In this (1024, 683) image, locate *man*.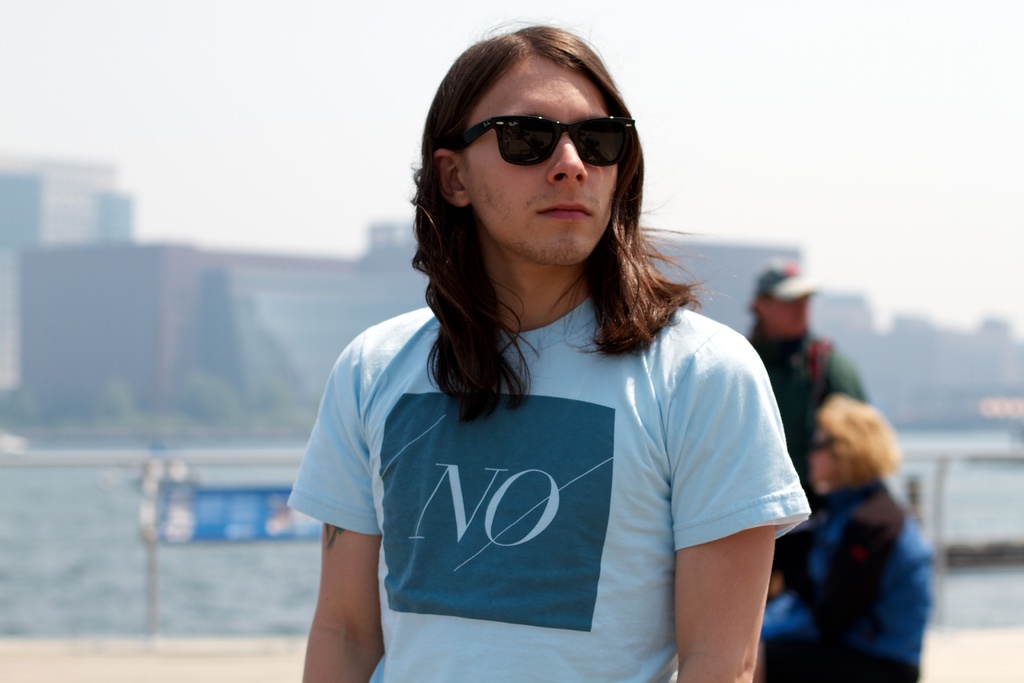
Bounding box: 216/35/805/665.
